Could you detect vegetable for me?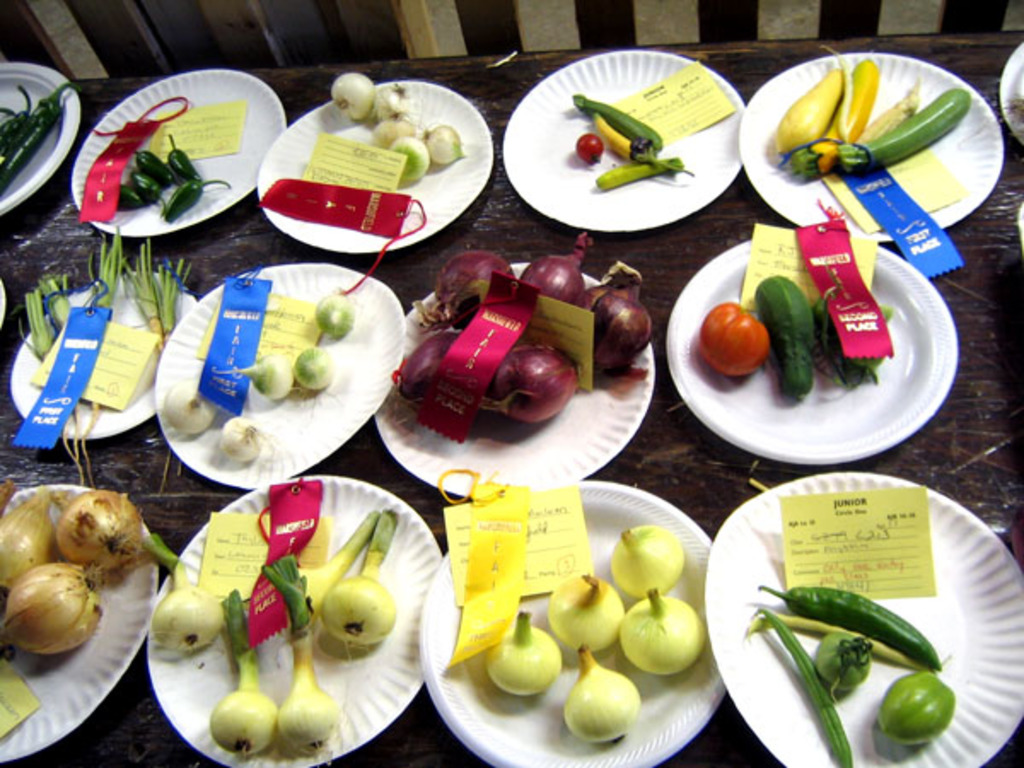
Detection result: bbox(331, 53, 374, 121).
